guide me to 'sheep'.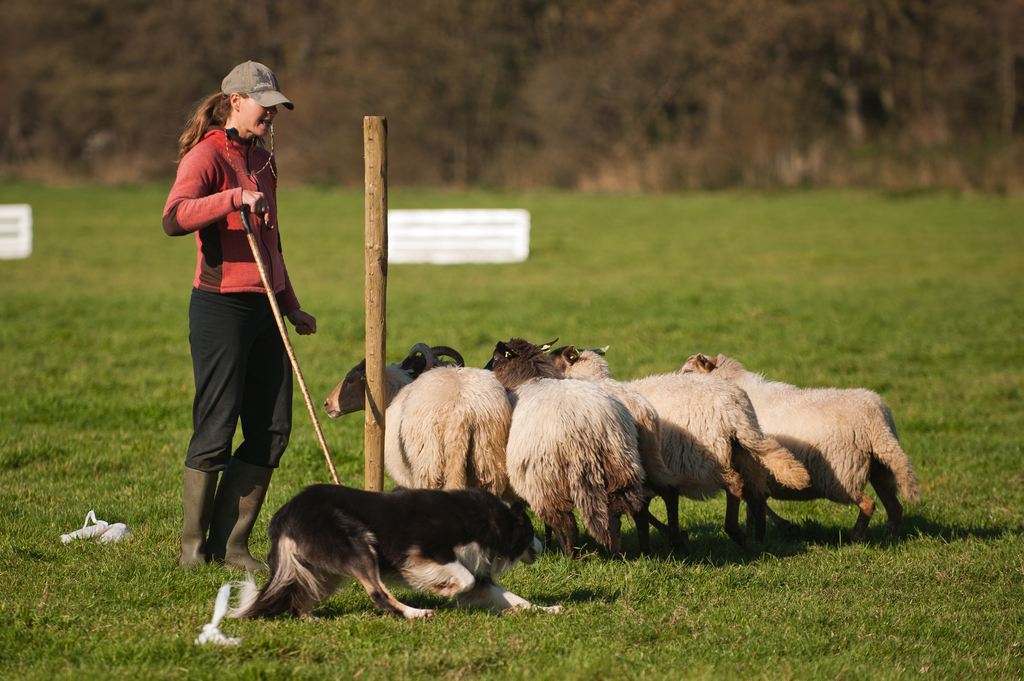
Guidance: rect(676, 351, 924, 542).
